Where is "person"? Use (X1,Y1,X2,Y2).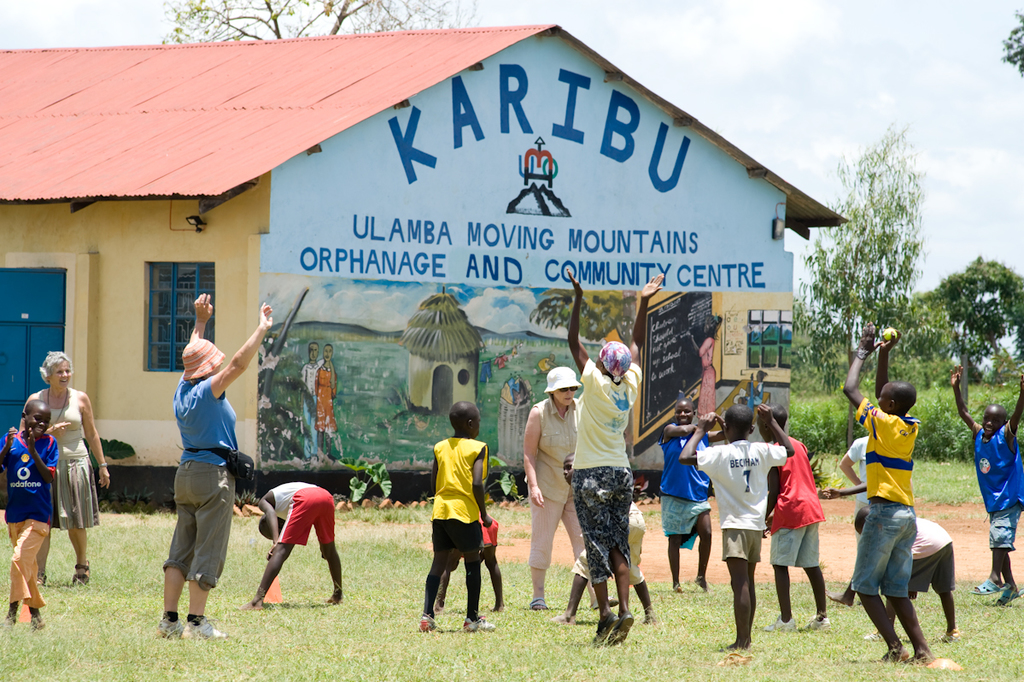
(312,355,350,466).
